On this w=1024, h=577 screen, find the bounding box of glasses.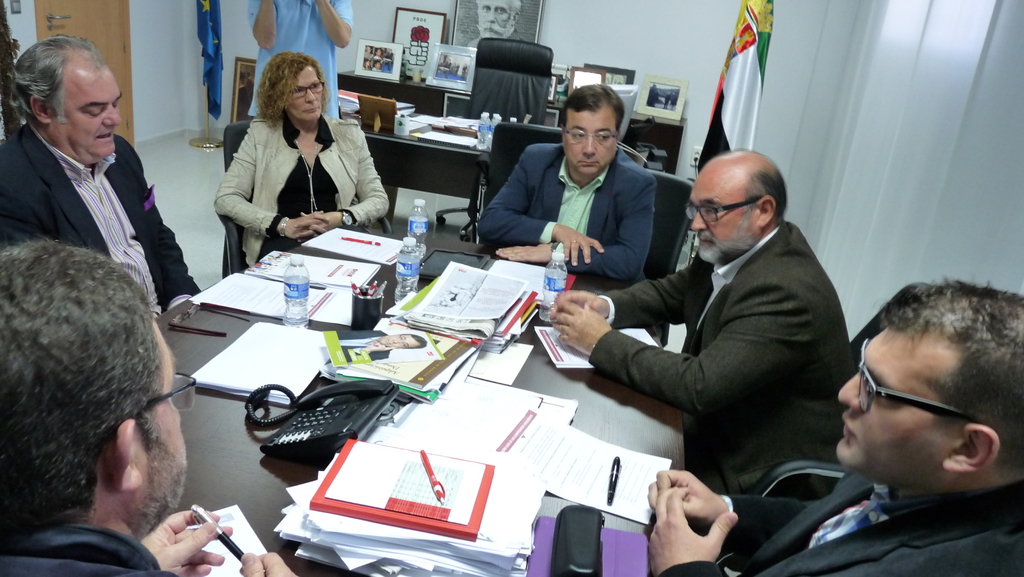
Bounding box: l=292, t=79, r=325, b=101.
